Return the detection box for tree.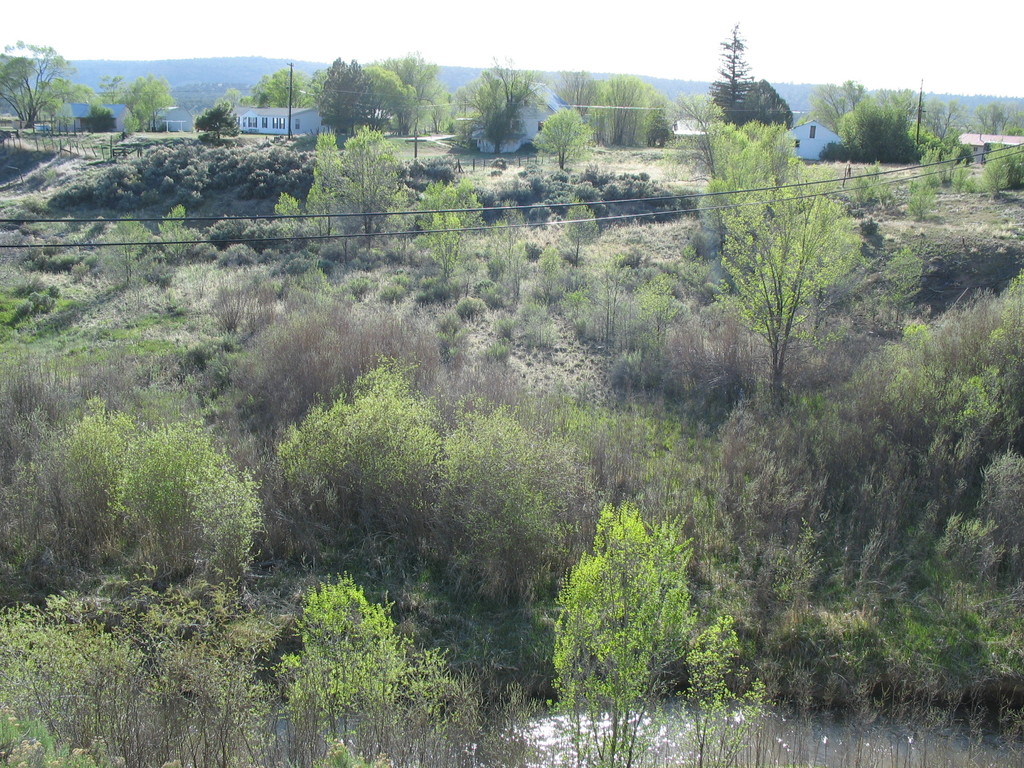
[x1=547, y1=69, x2=606, y2=109].
